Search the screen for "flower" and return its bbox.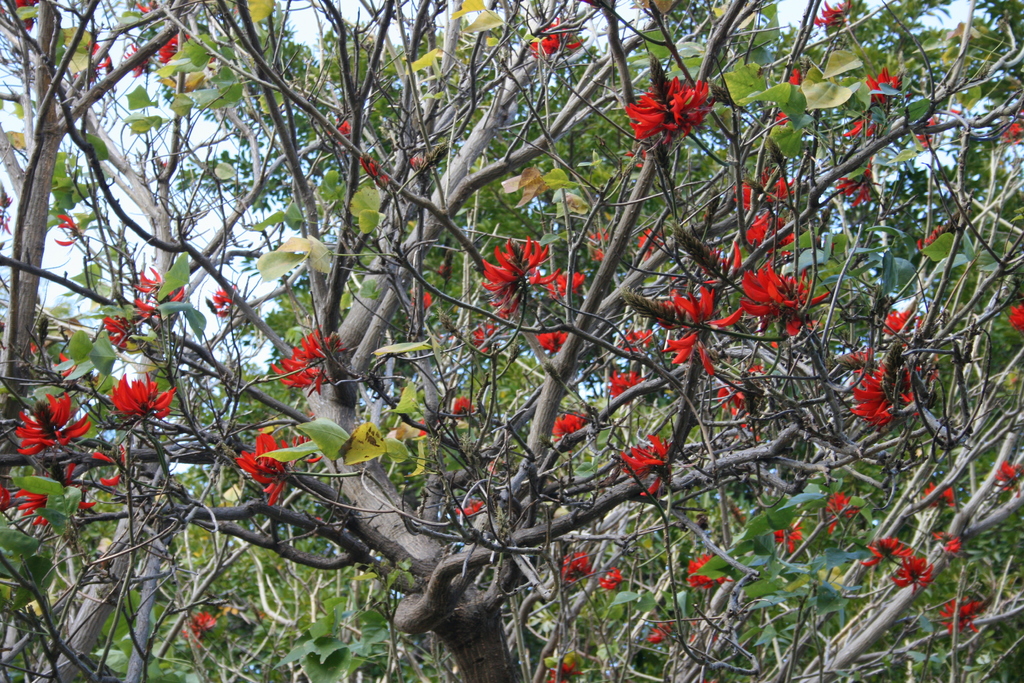
Found: pyautogui.locateOnScreen(479, 236, 558, 314).
